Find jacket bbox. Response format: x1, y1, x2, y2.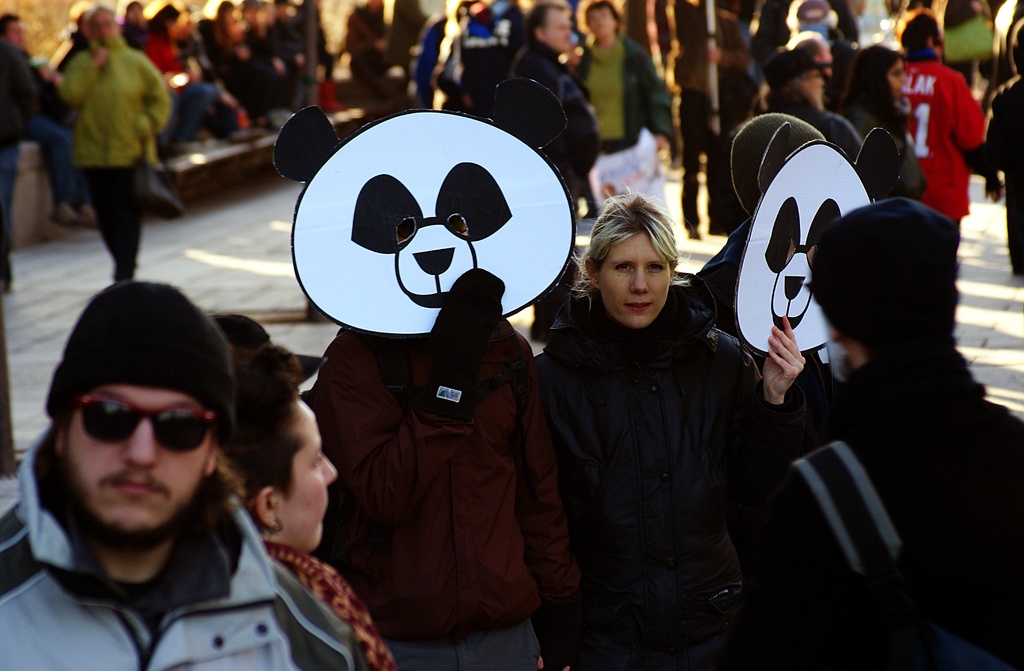
0, 422, 370, 670.
